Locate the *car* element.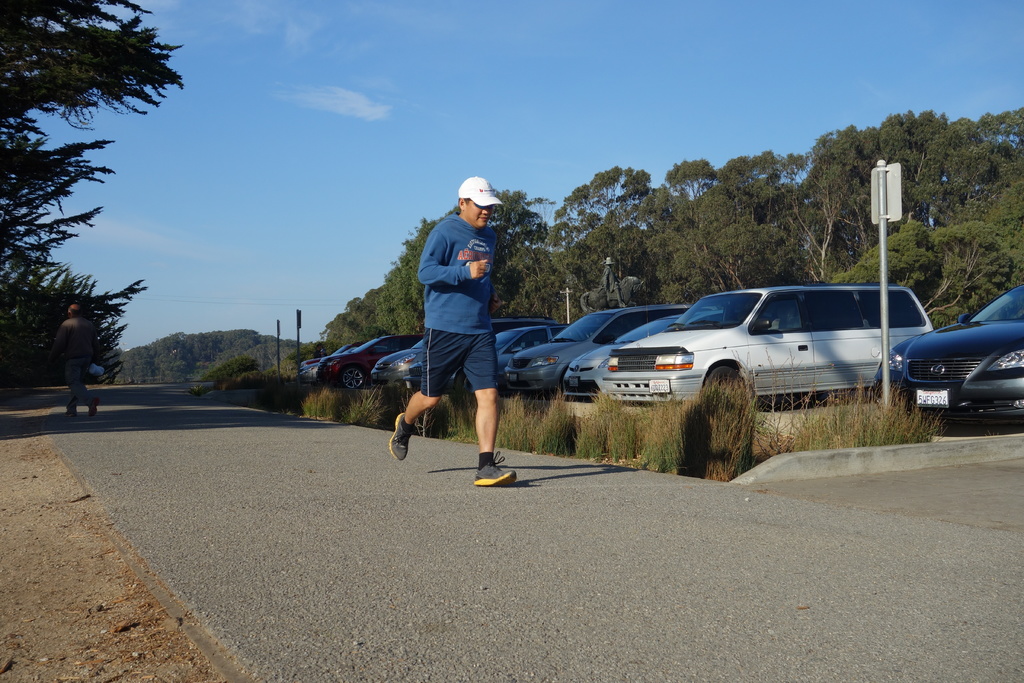
Element bbox: [left=899, top=287, right=1019, bottom=419].
